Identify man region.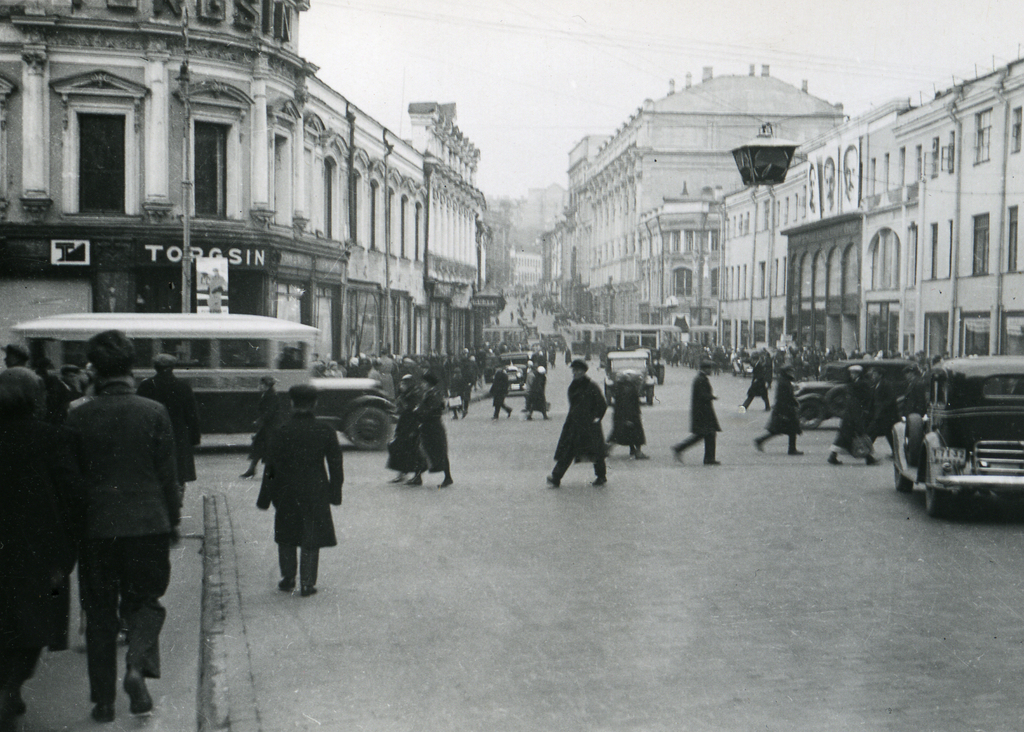
Region: region(64, 325, 181, 721).
